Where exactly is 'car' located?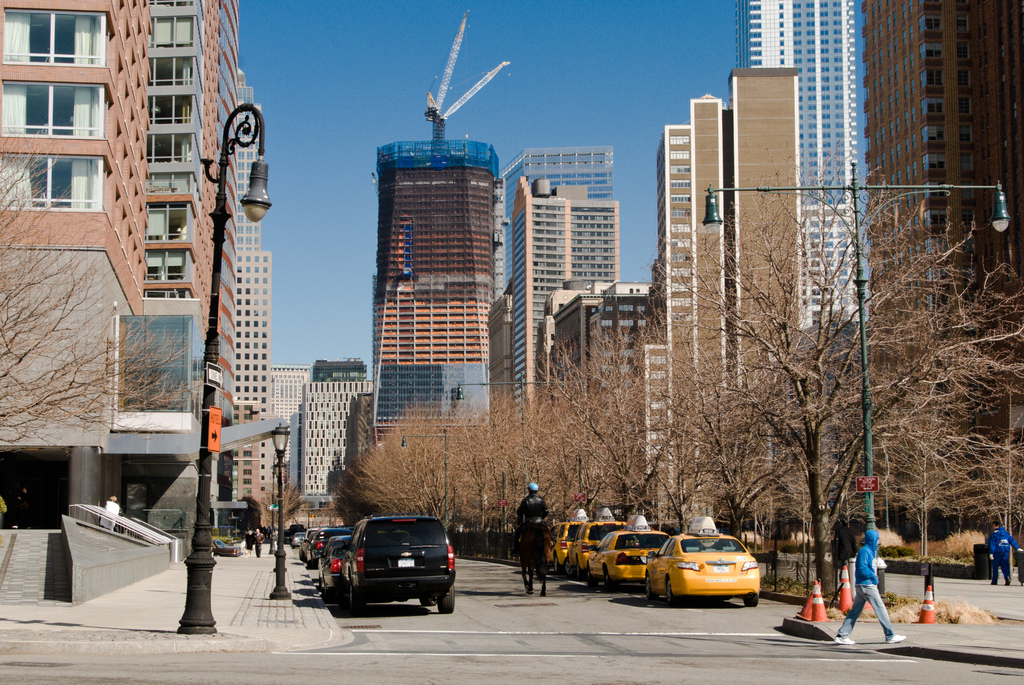
Its bounding box is rect(349, 505, 456, 620).
